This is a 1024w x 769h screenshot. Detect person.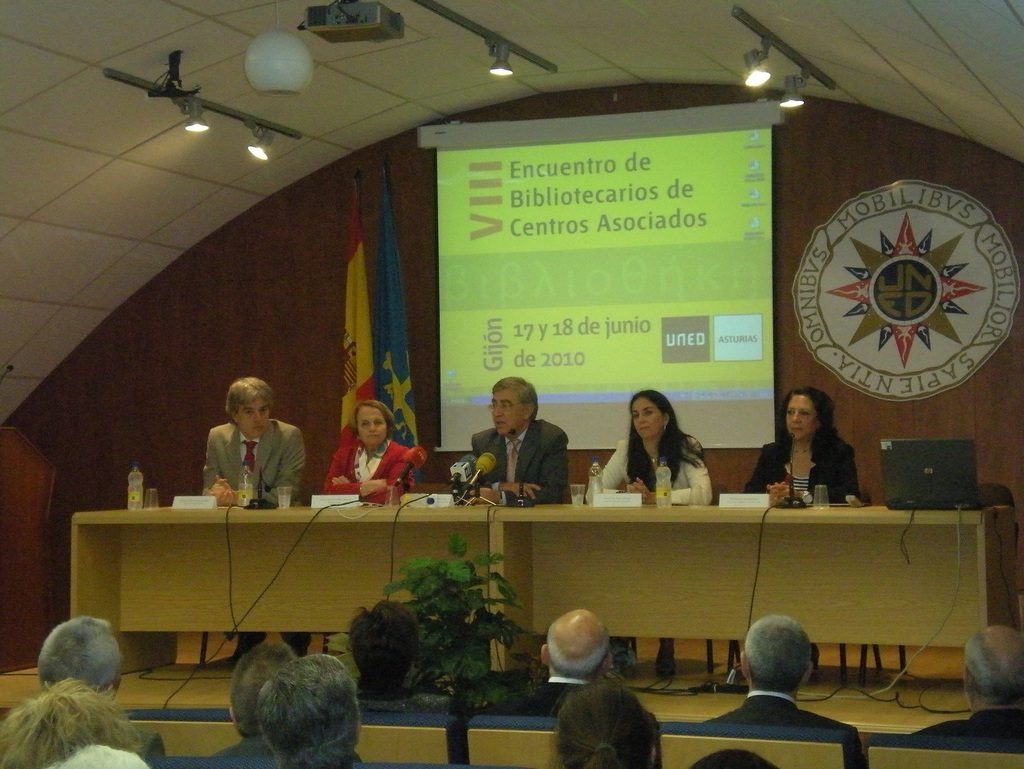
<bbox>596, 392, 712, 509</bbox>.
